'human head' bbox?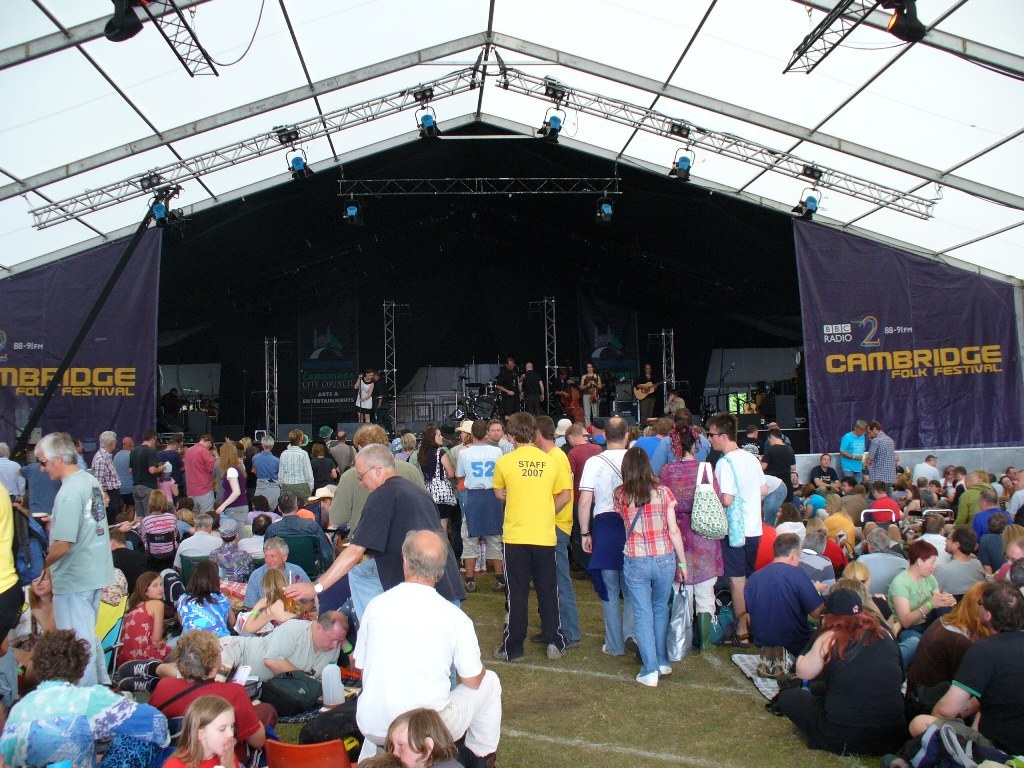
x1=908, y1=538, x2=938, y2=581
